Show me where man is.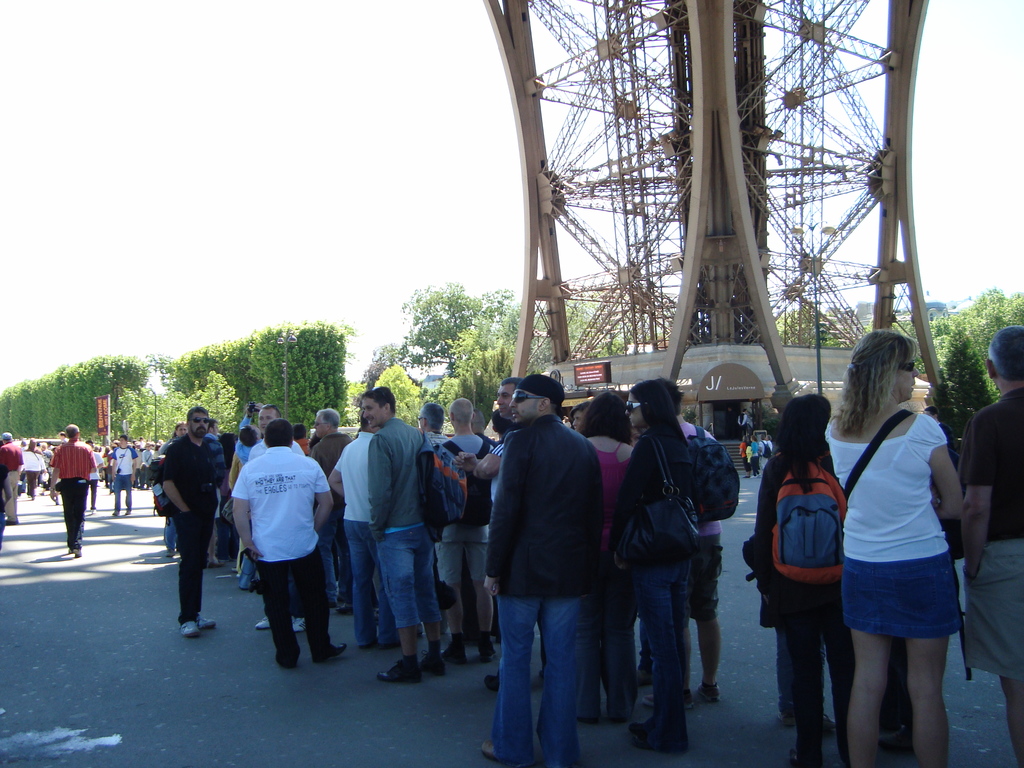
man is at l=441, t=396, r=501, b=660.
